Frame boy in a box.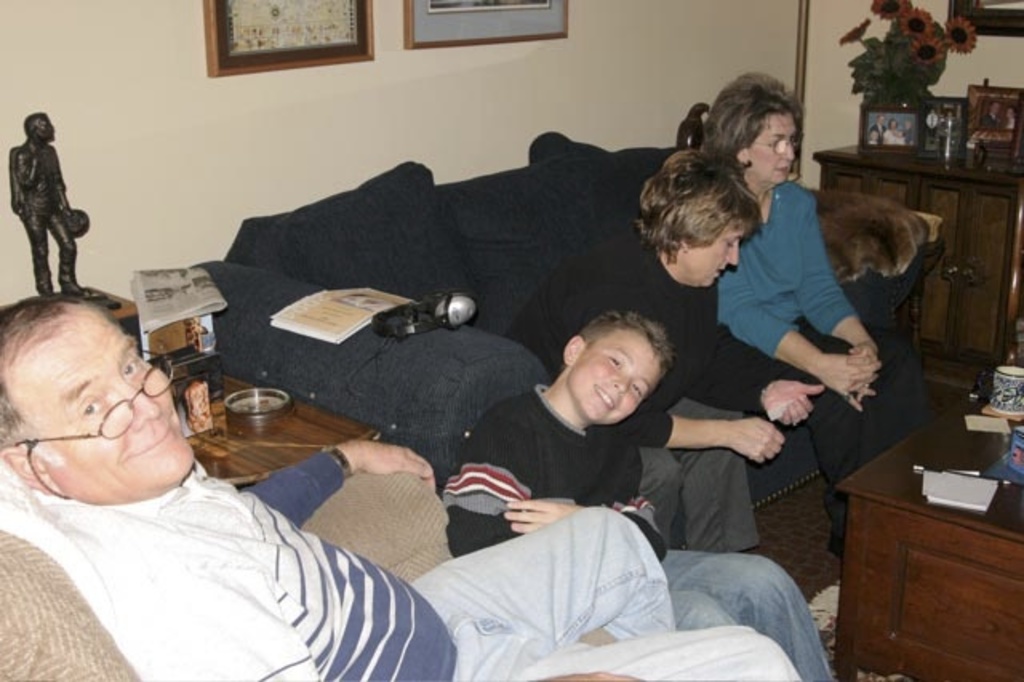
BBox(432, 307, 837, 680).
